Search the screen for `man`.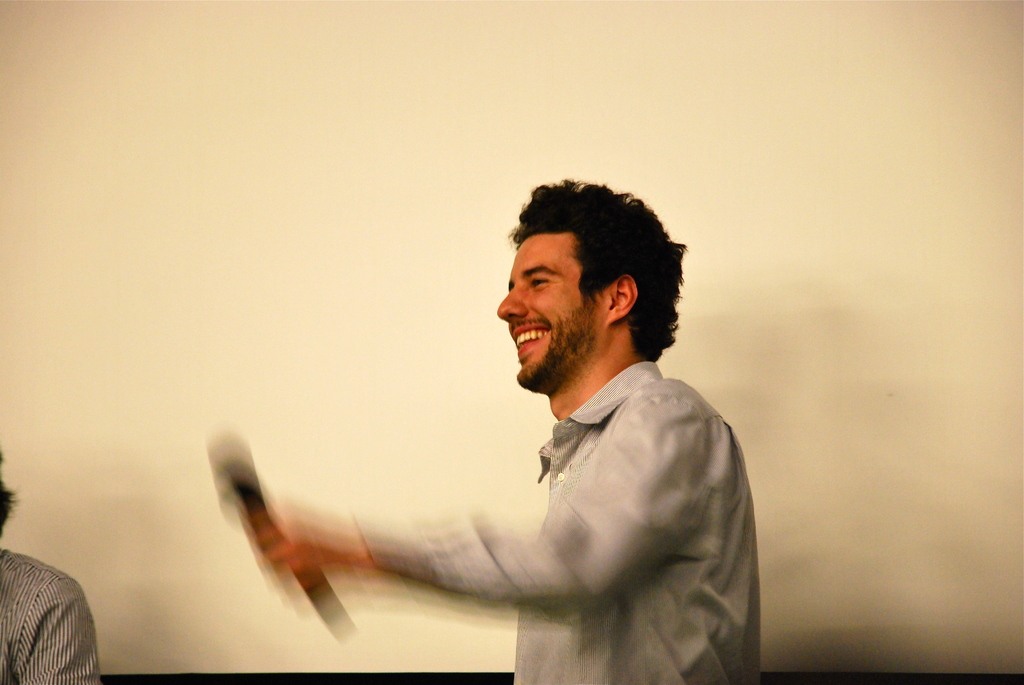
Found at <region>0, 443, 106, 684</region>.
